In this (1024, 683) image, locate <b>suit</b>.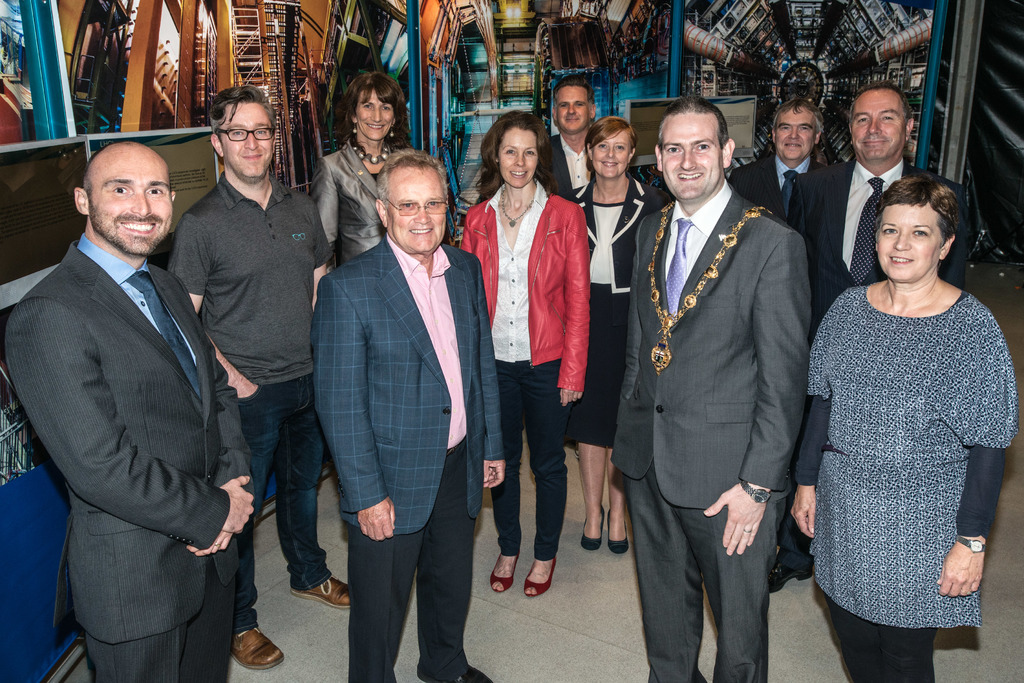
Bounding box: BBox(3, 111, 254, 676).
